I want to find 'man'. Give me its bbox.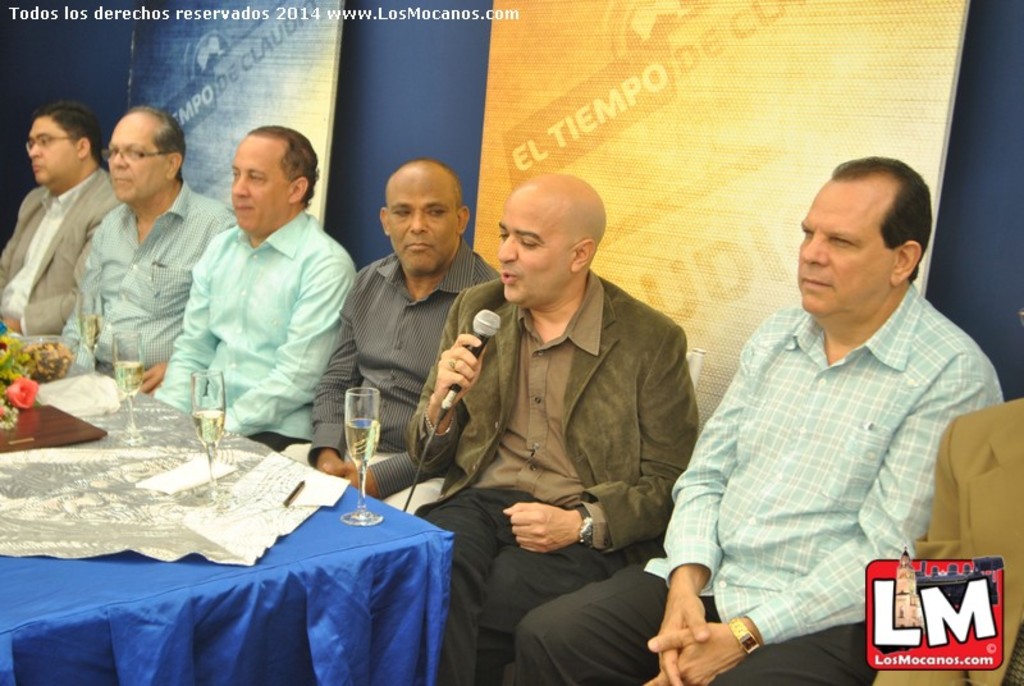
59 108 246 394.
